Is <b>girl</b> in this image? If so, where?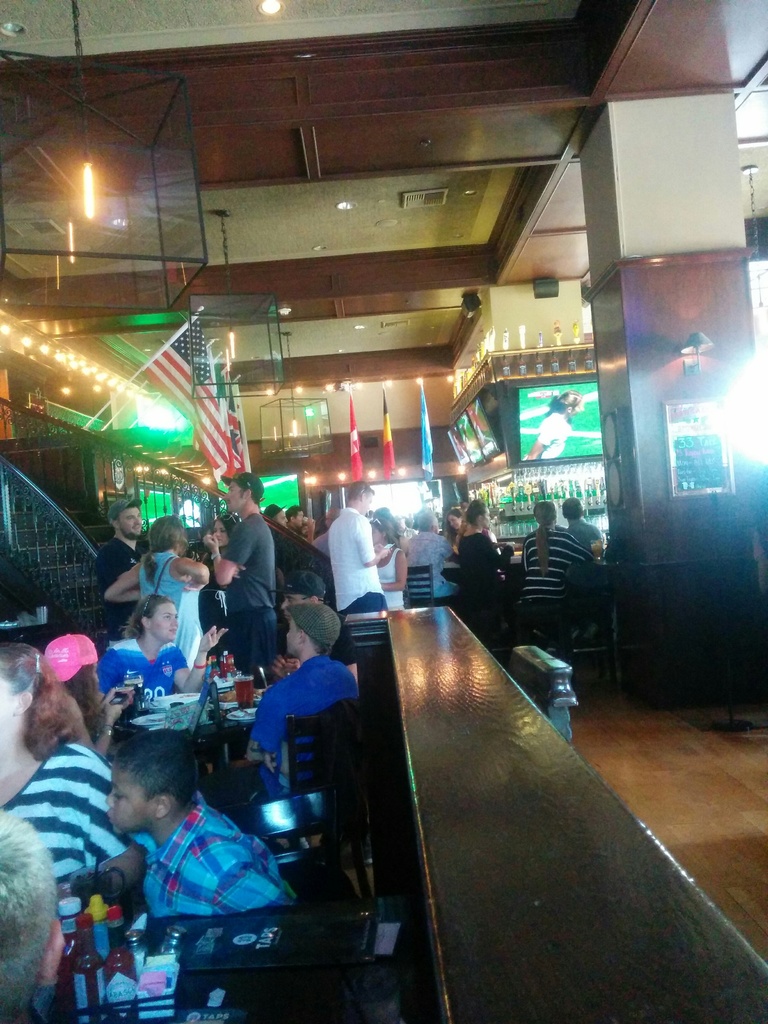
Yes, at [0,643,156,893].
